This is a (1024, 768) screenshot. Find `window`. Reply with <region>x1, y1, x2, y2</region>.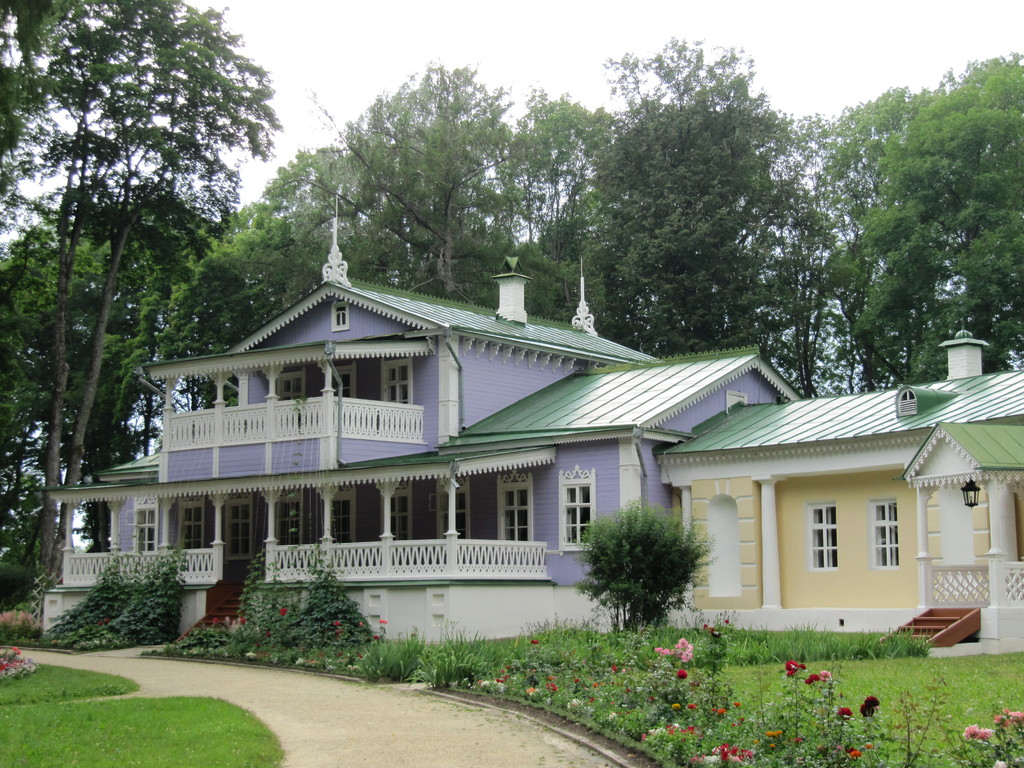
<region>494, 484, 541, 549</region>.
